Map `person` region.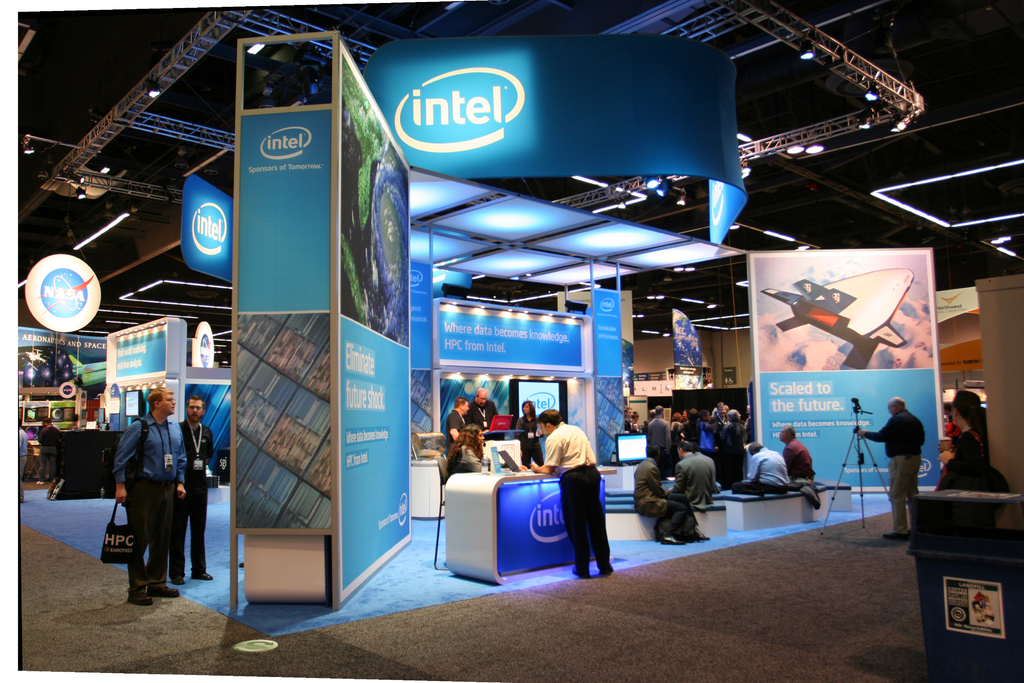
Mapped to (x1=647, y1=410, x2=678, y2=461).
